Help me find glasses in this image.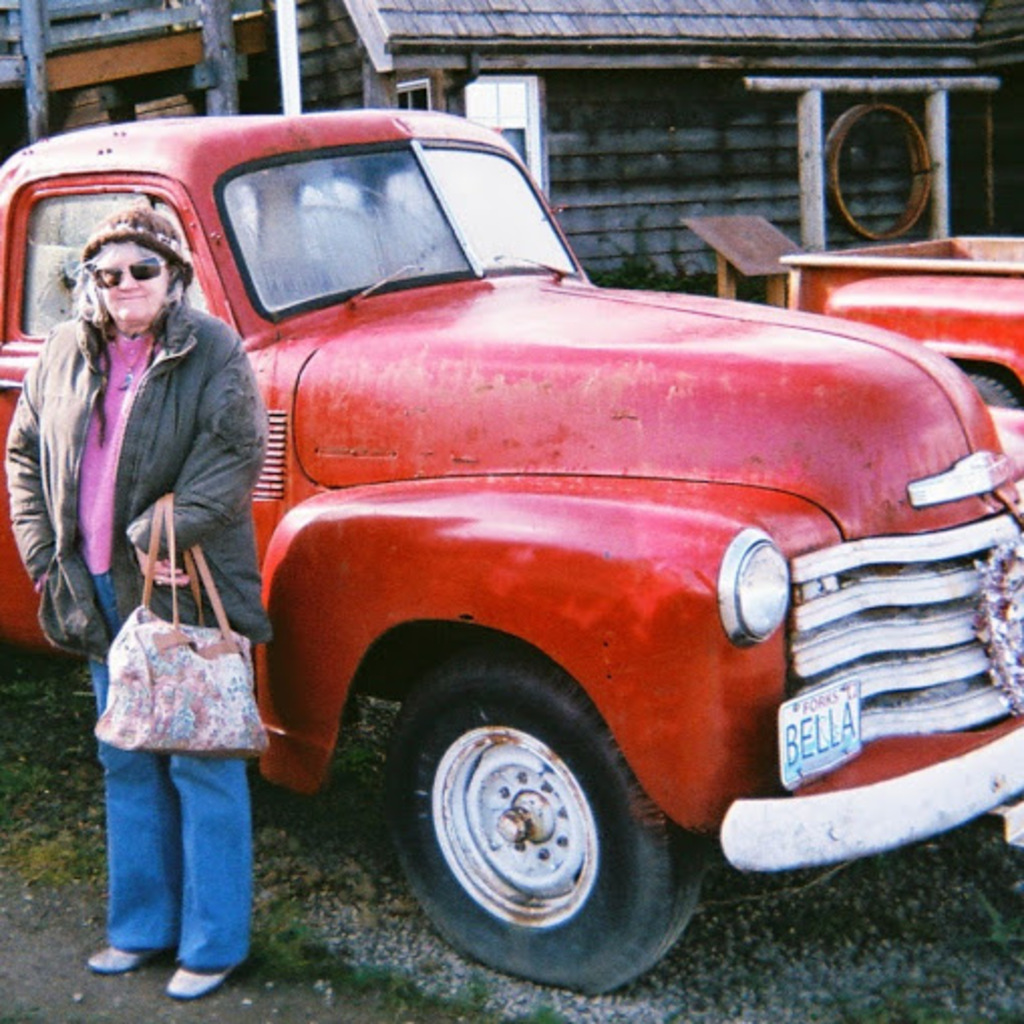
Found it: (x1=91, y1=253, x2=171, y2=288).
